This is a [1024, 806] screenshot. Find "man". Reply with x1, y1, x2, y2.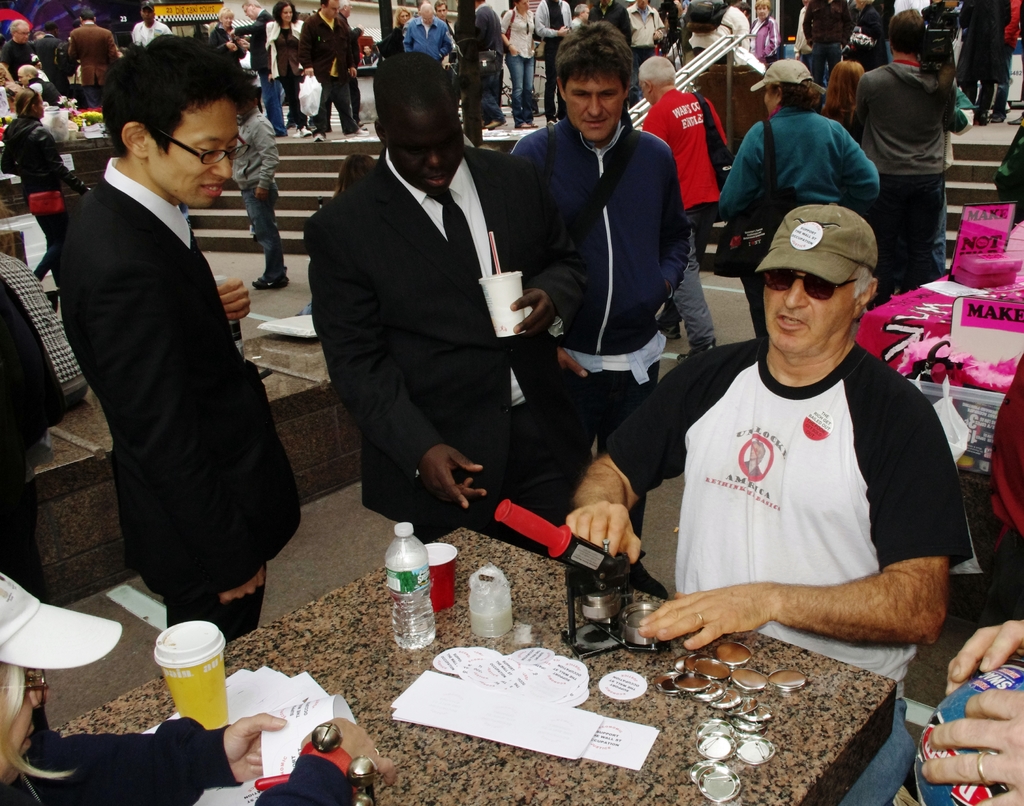
638, 54, 727, 364.
